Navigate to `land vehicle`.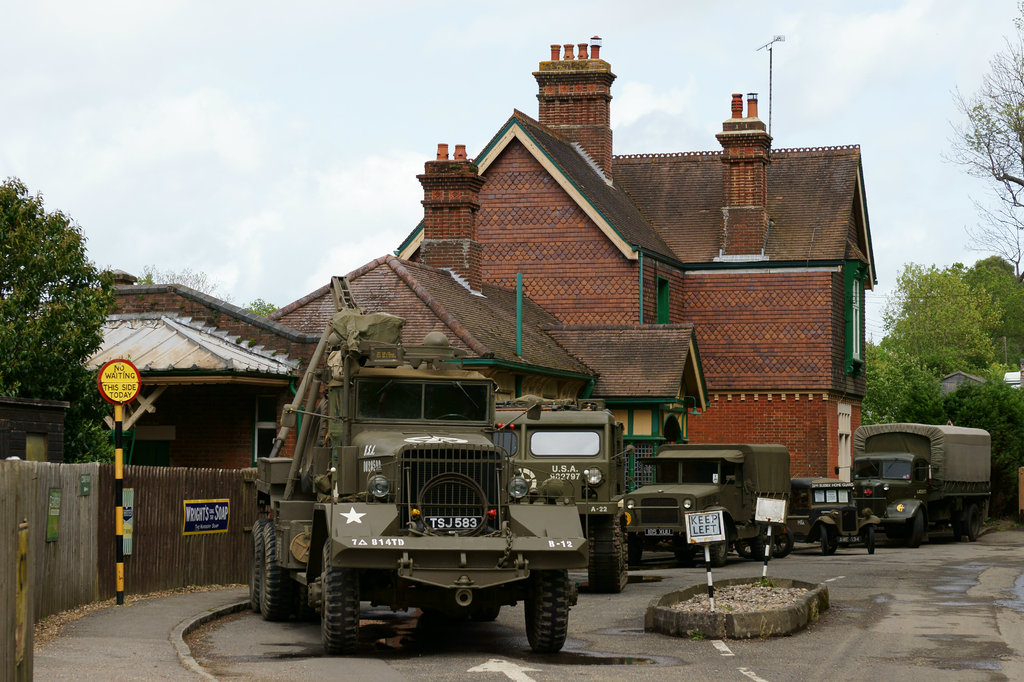
Navigation target: [x1=794, y1=477, x2=860, y2=559].
